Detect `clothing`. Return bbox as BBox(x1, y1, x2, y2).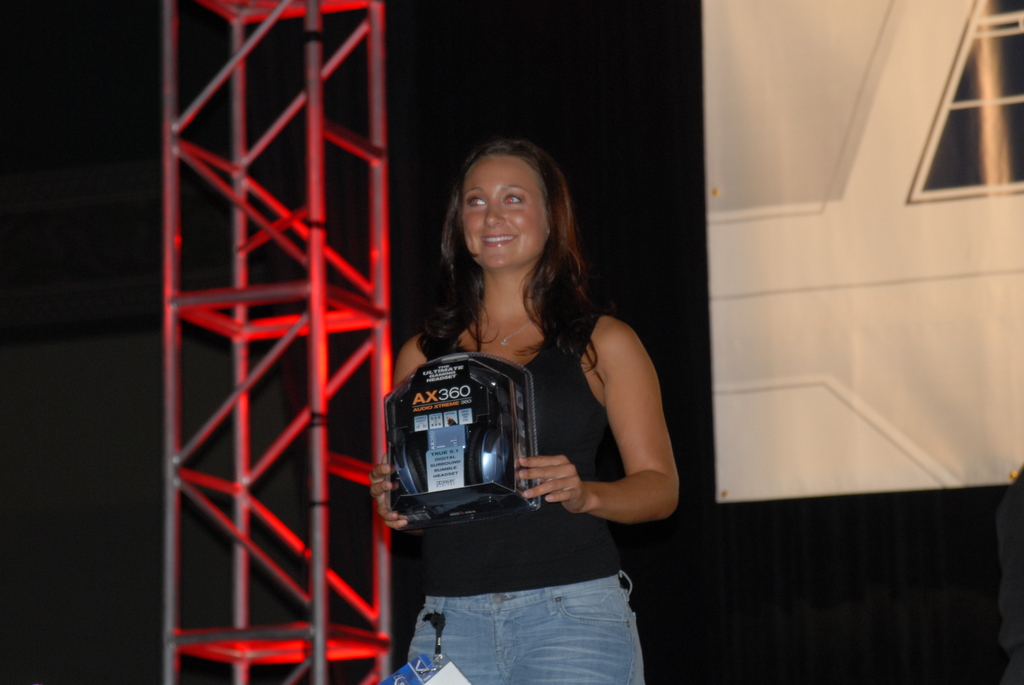
BBox(405, 565, 650, 684).
